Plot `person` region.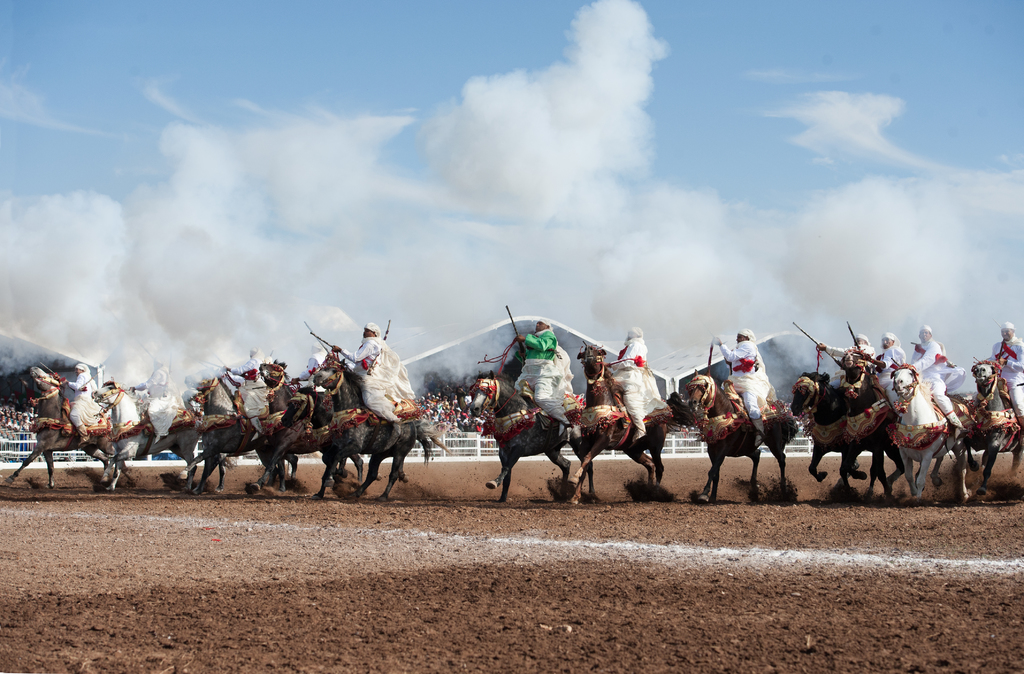
Plotted at x1=610 y1=322 x2=666 y2=441.
